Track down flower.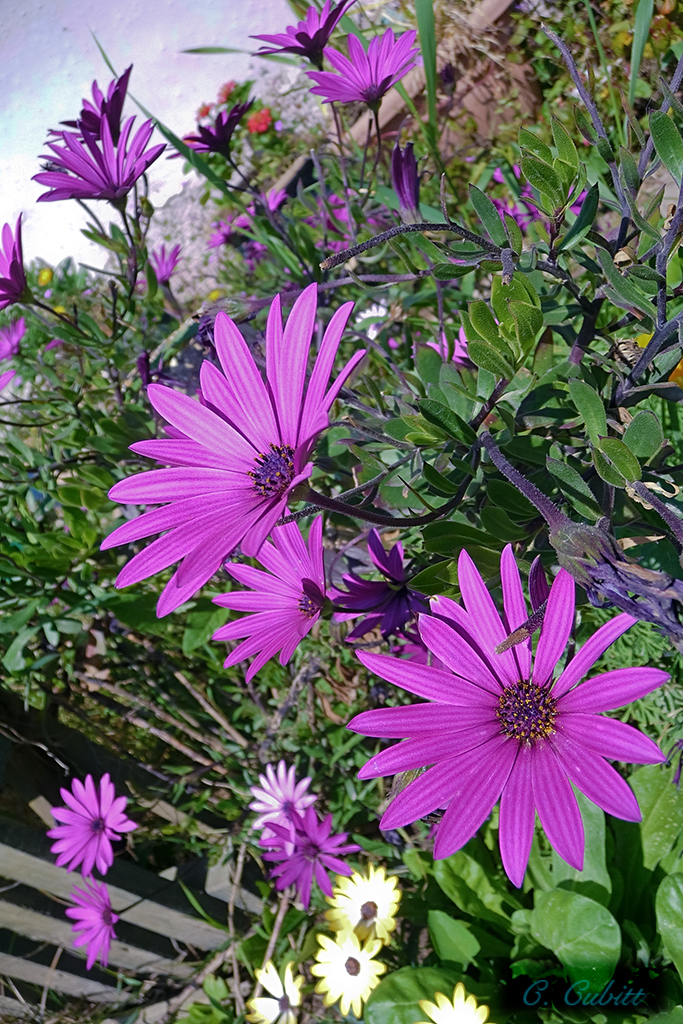
Tracked to bbox=[28, 115, 164, 211].
